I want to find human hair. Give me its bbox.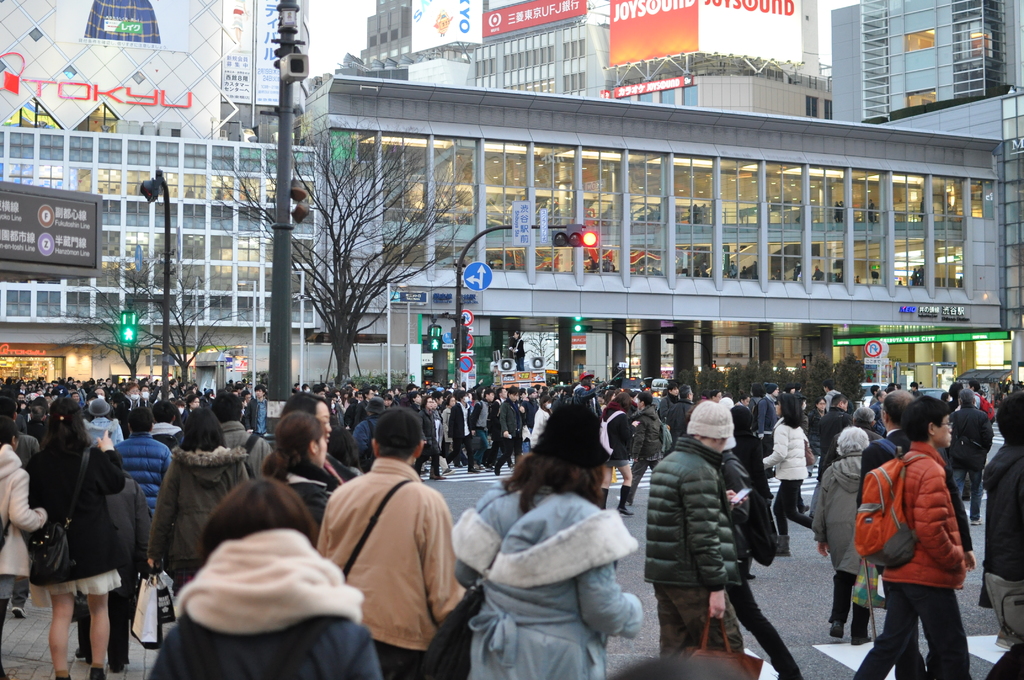
456 389 466 404.
